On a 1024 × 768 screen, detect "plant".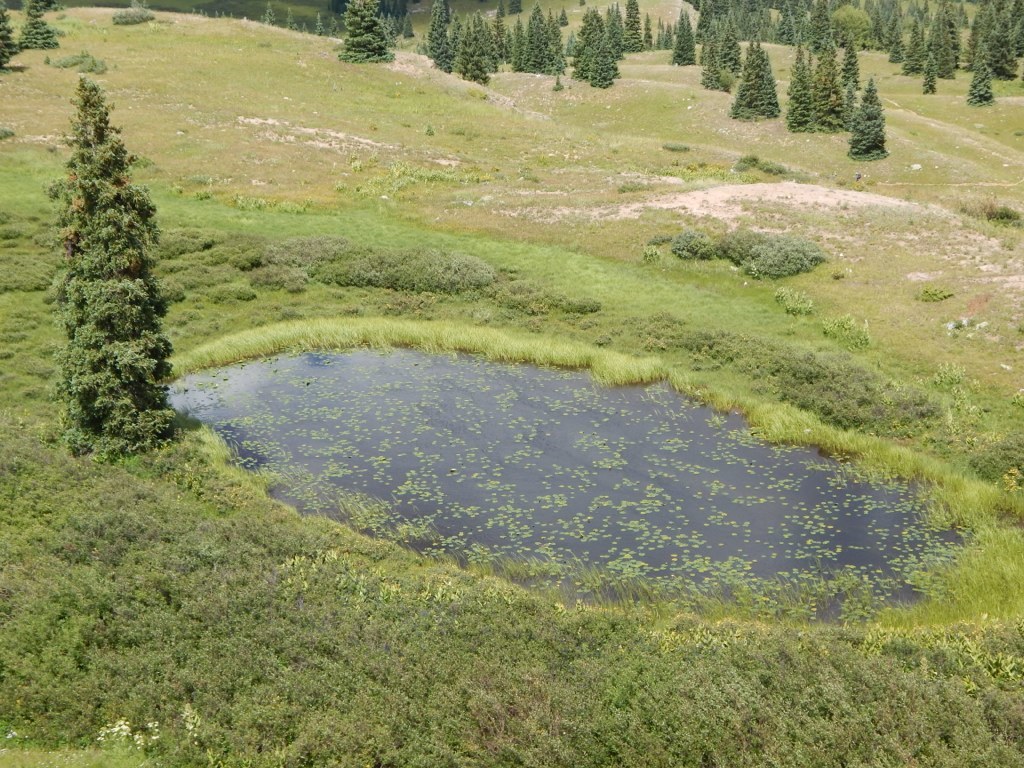
<region>552, 76, 566, 93</region>.
